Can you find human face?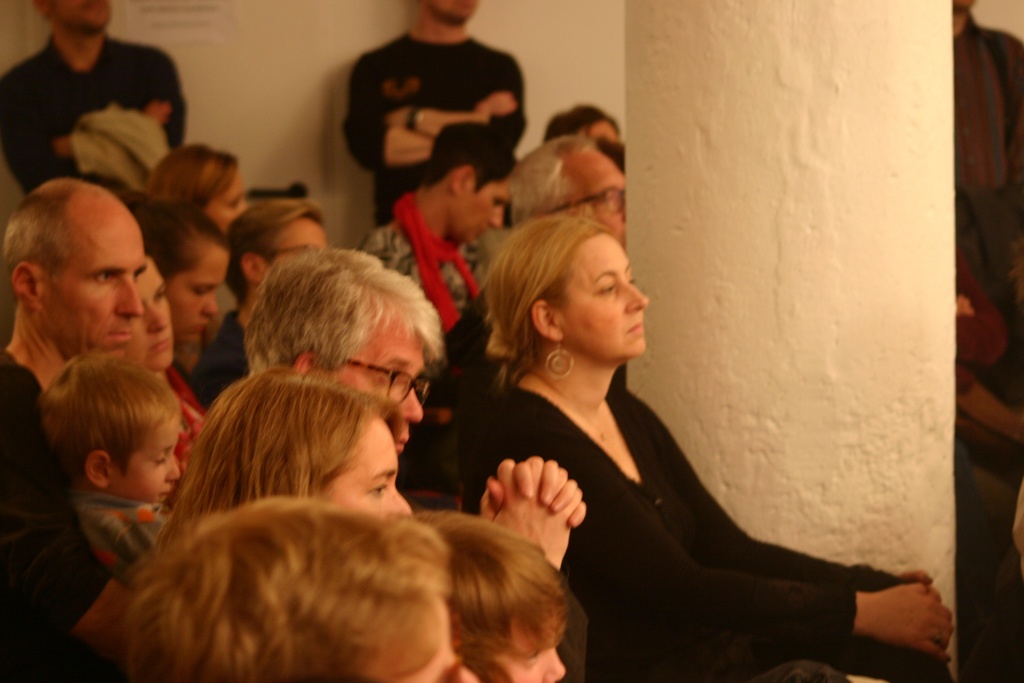
Yes, bounding box: rect(445, 183, 515, 238).
